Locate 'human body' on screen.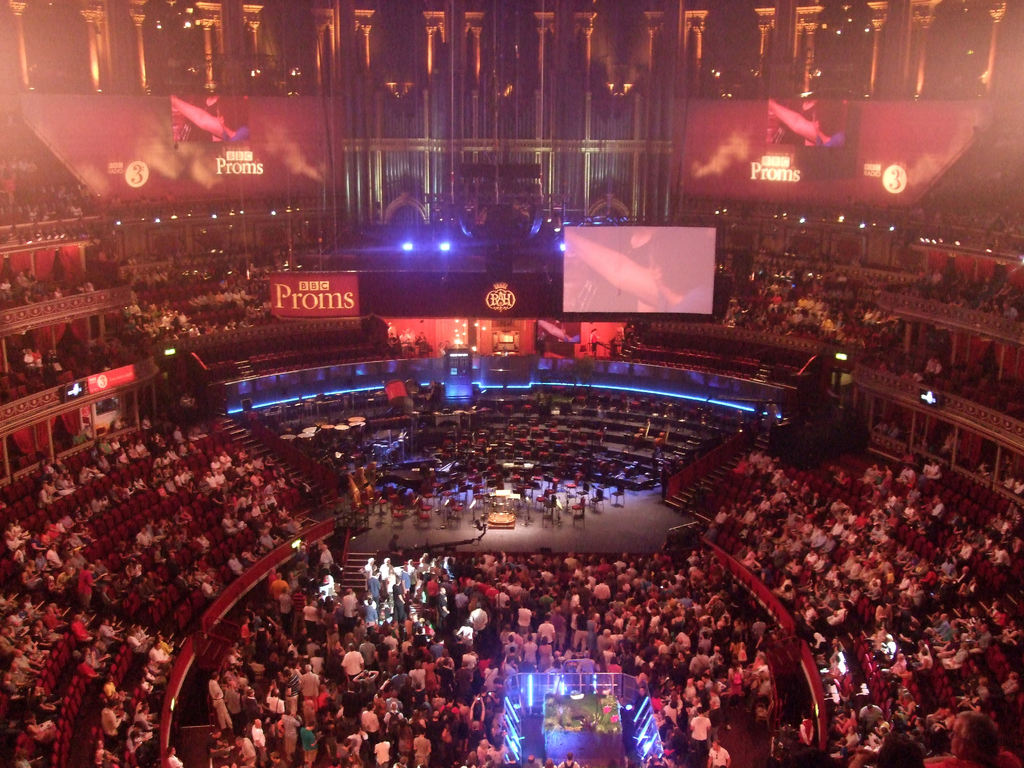
On screen at 383,317,397,348.
